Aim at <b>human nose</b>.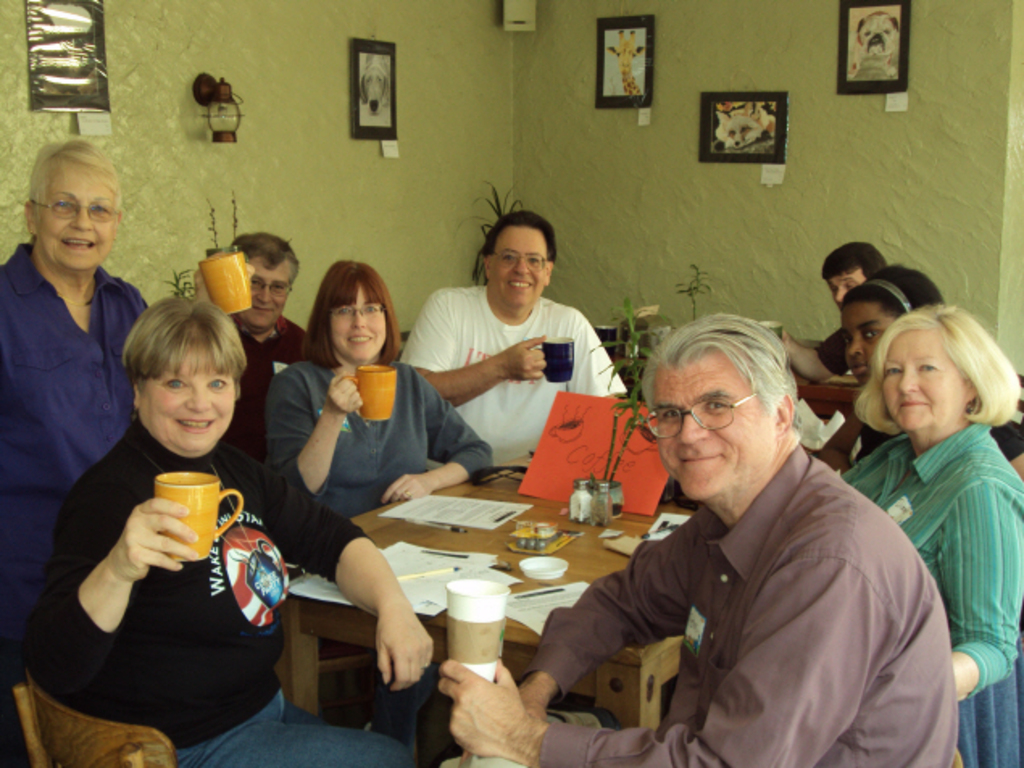
Aimed at {"left": 69, "top": 208, "right": 94, "bottom": 231}.
